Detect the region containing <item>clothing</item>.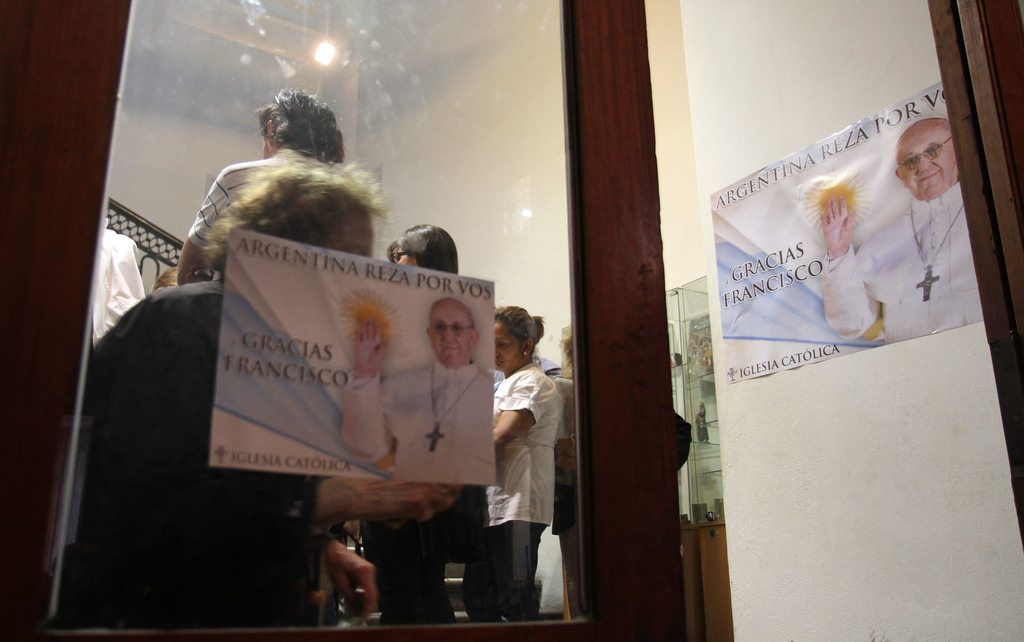
box(362, 494, 463, 630).
